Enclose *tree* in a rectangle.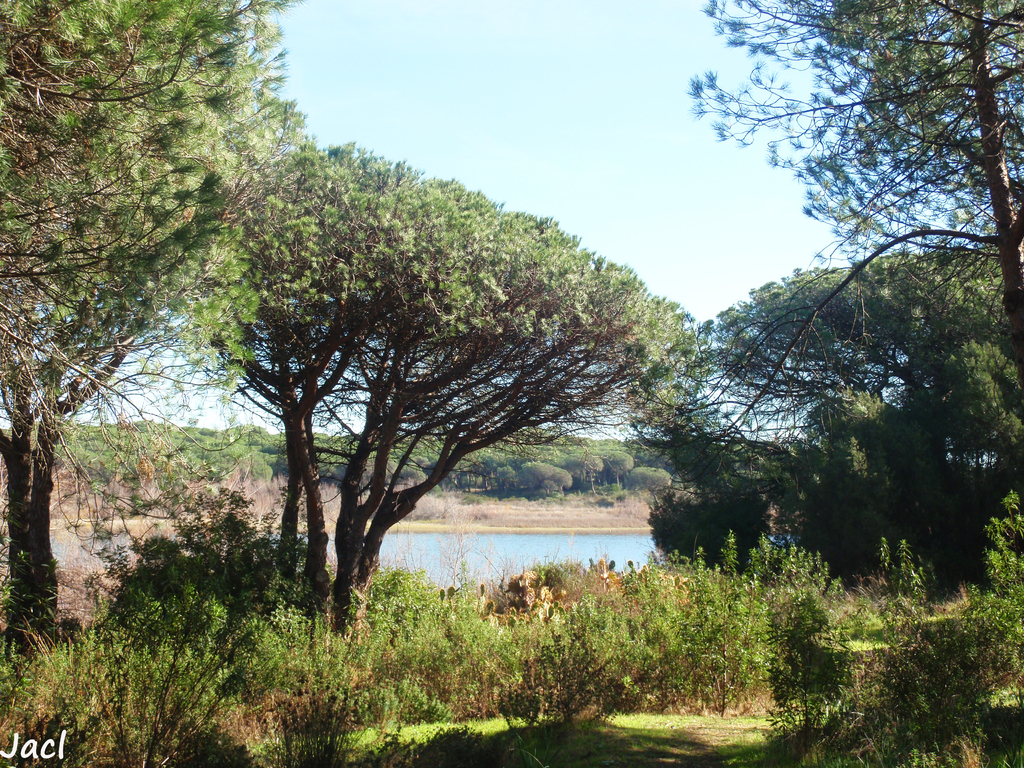
box(0, 0, 289, 653).
